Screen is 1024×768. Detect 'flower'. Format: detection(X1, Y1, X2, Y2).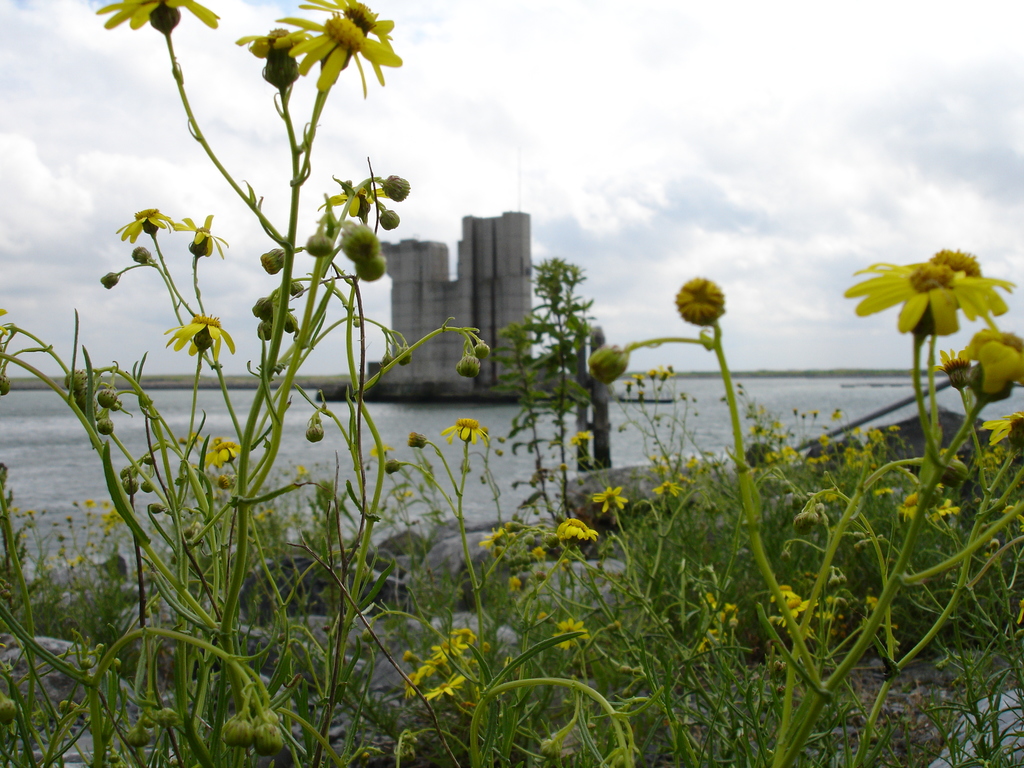
detection(97, 0, 214, 38).
